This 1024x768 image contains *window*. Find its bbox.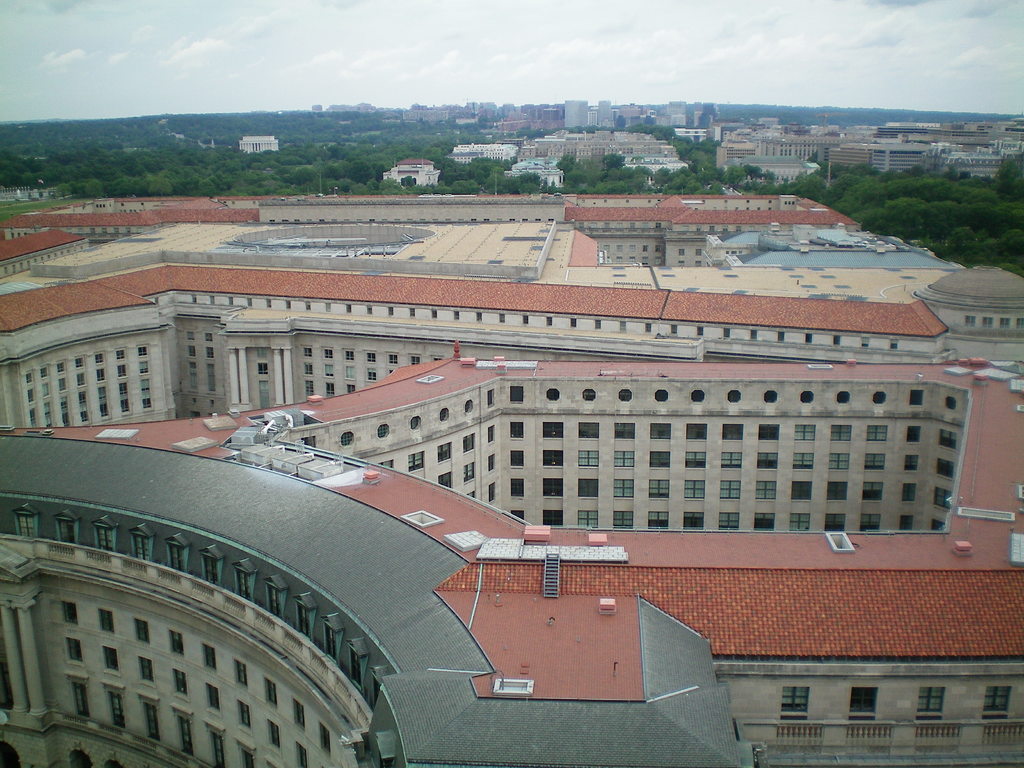
Rect(197, 548, 220, 586).
